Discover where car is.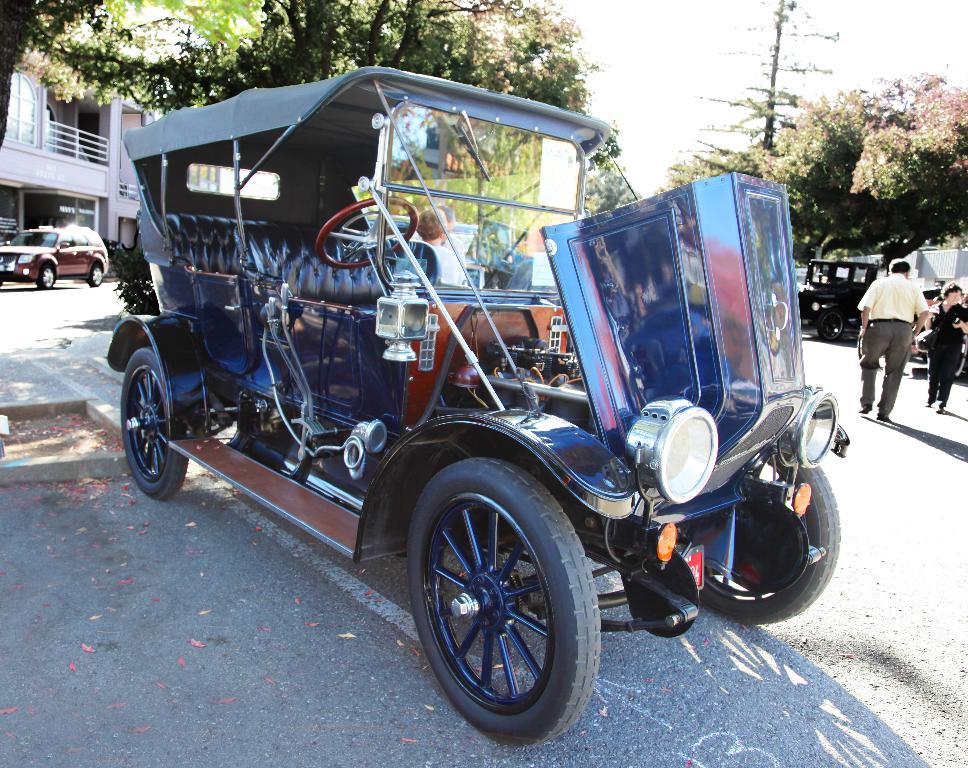
Discovered at l=107, t=67, r=849, b=745.
